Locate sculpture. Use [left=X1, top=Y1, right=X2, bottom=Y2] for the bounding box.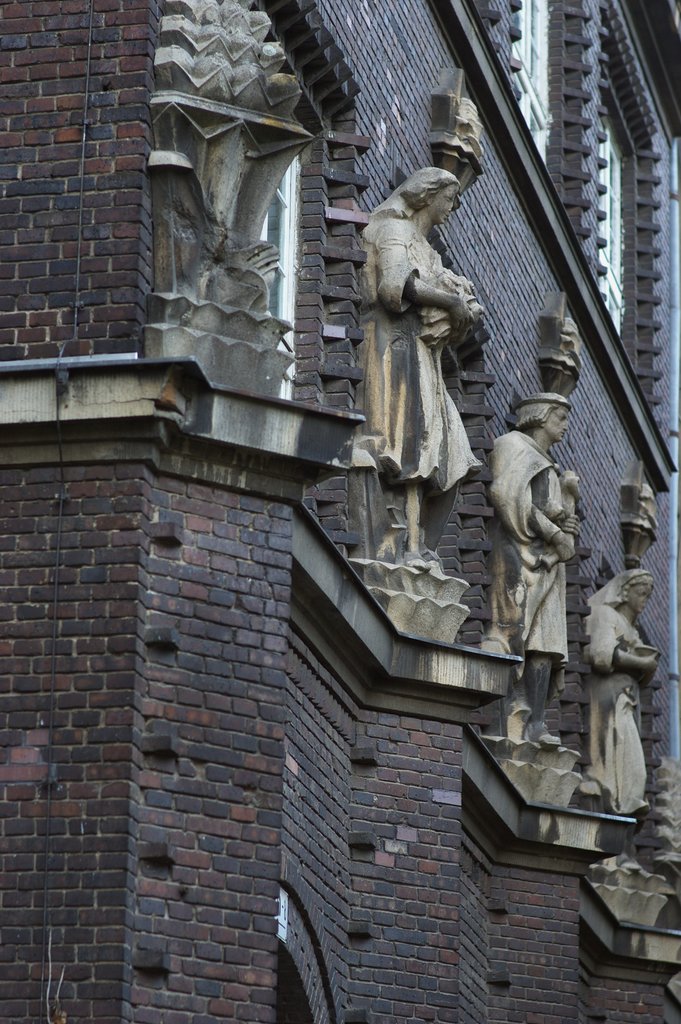
[left=357, top=140, right=501, bottom=657].
